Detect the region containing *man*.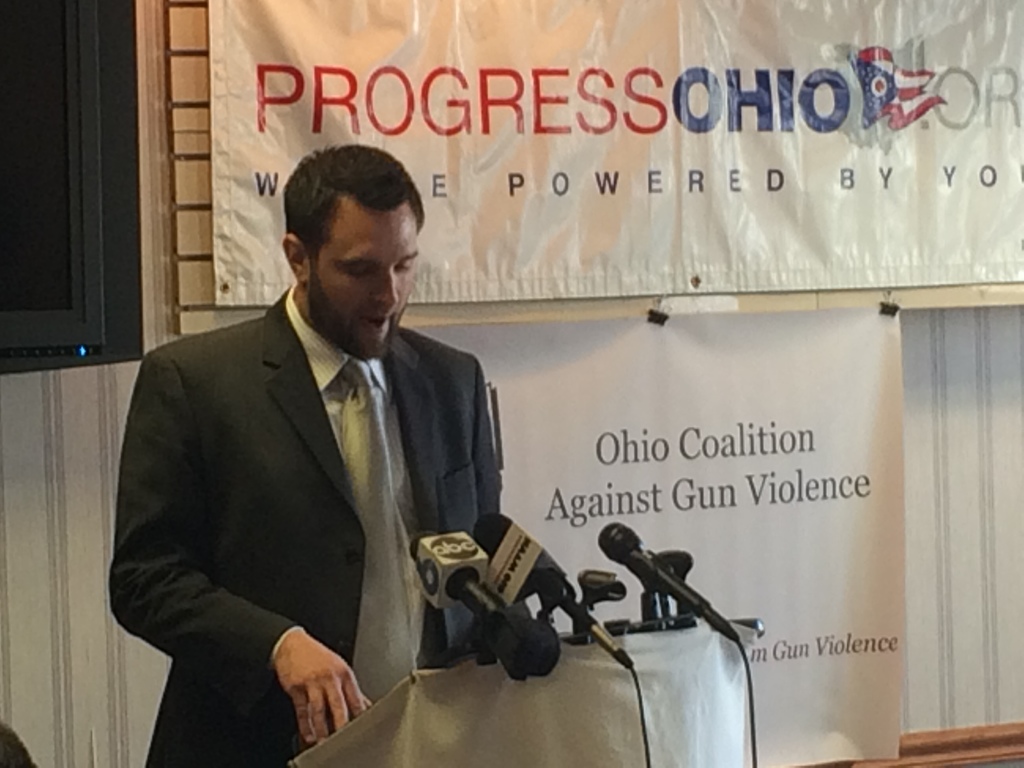
(left=109, top=156, right=538, bottom=730).
